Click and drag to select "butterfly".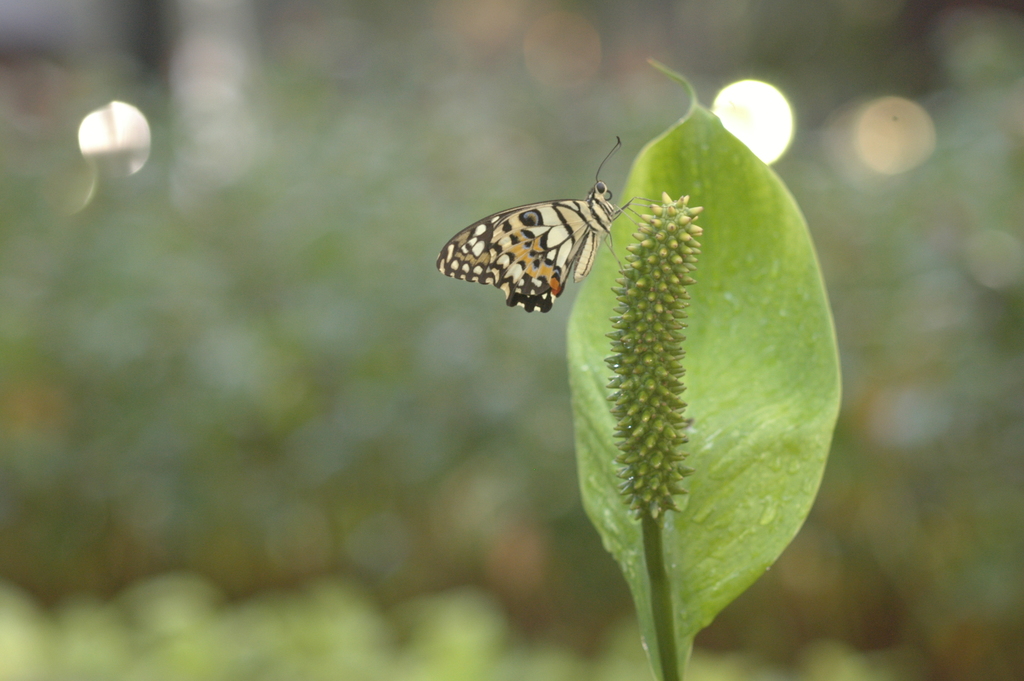
Selection: (left=439, top=156, right=626, bottom=309).
